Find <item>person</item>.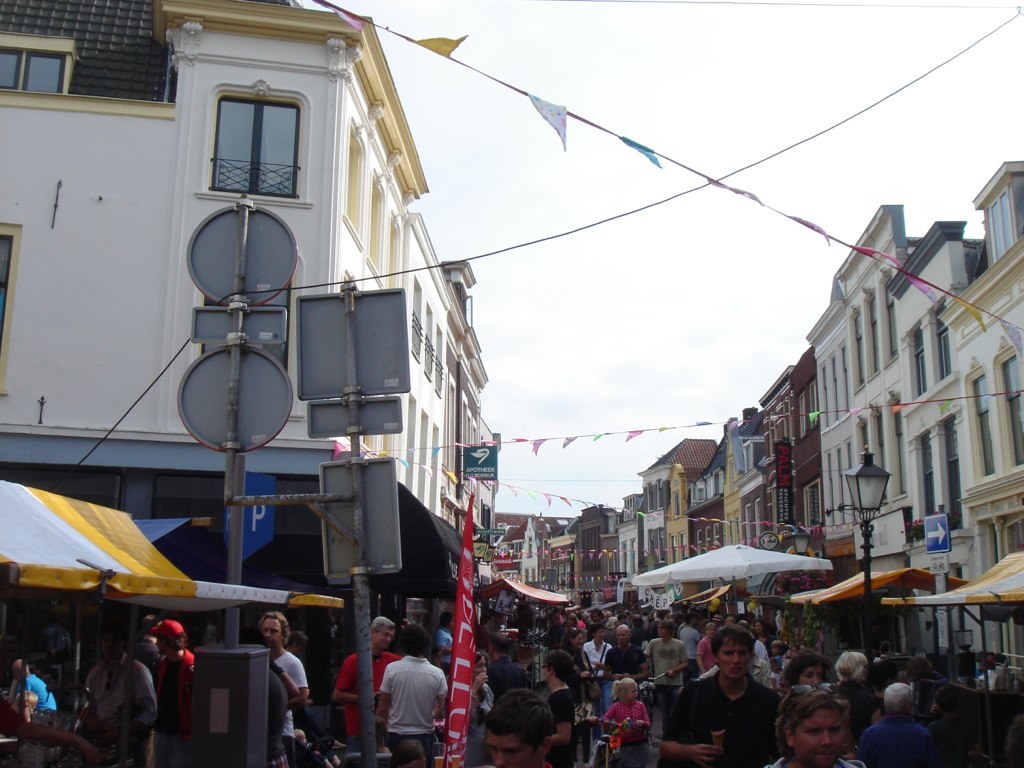
bbox(136, 621, 200, 765).
